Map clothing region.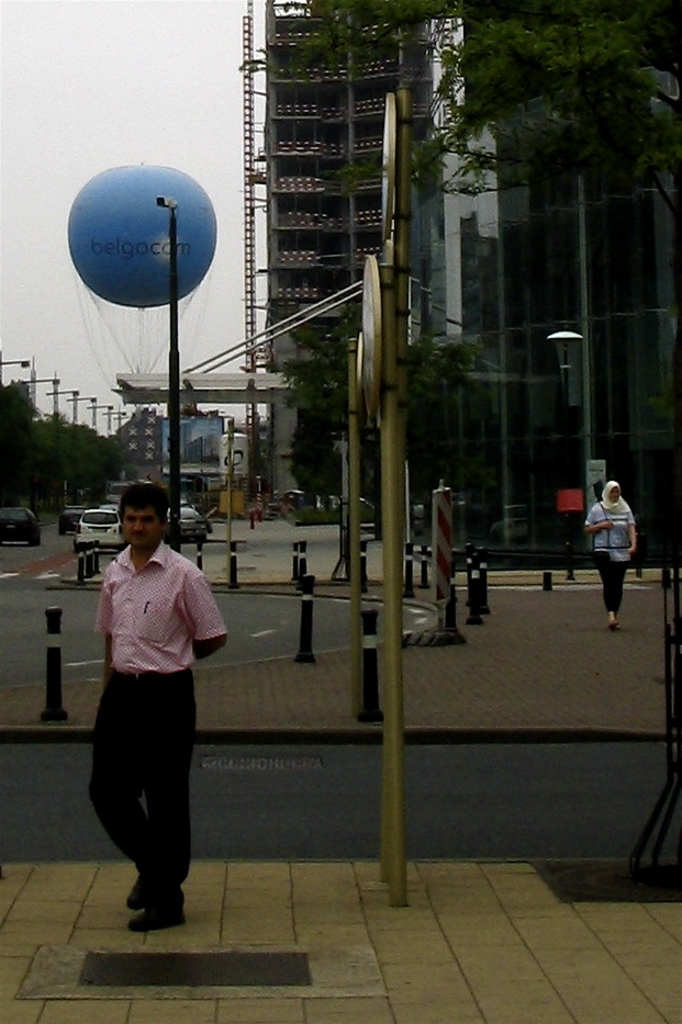
Mapped to Rect(86, 541, 235, 911).
